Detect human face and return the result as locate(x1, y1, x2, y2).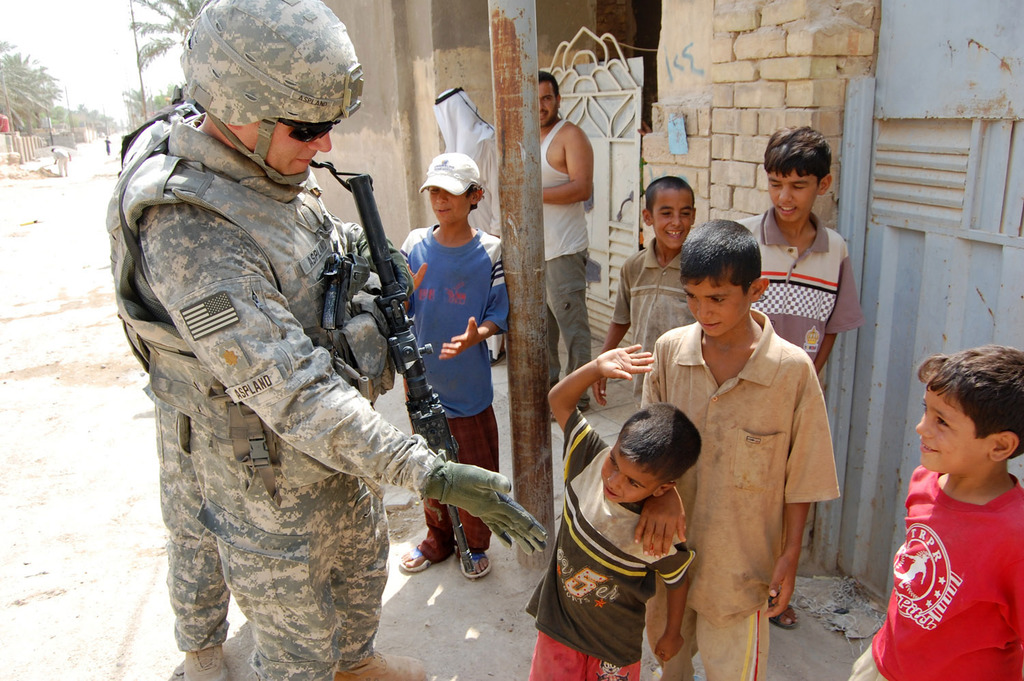
locate(905, 388, 985, 479).
